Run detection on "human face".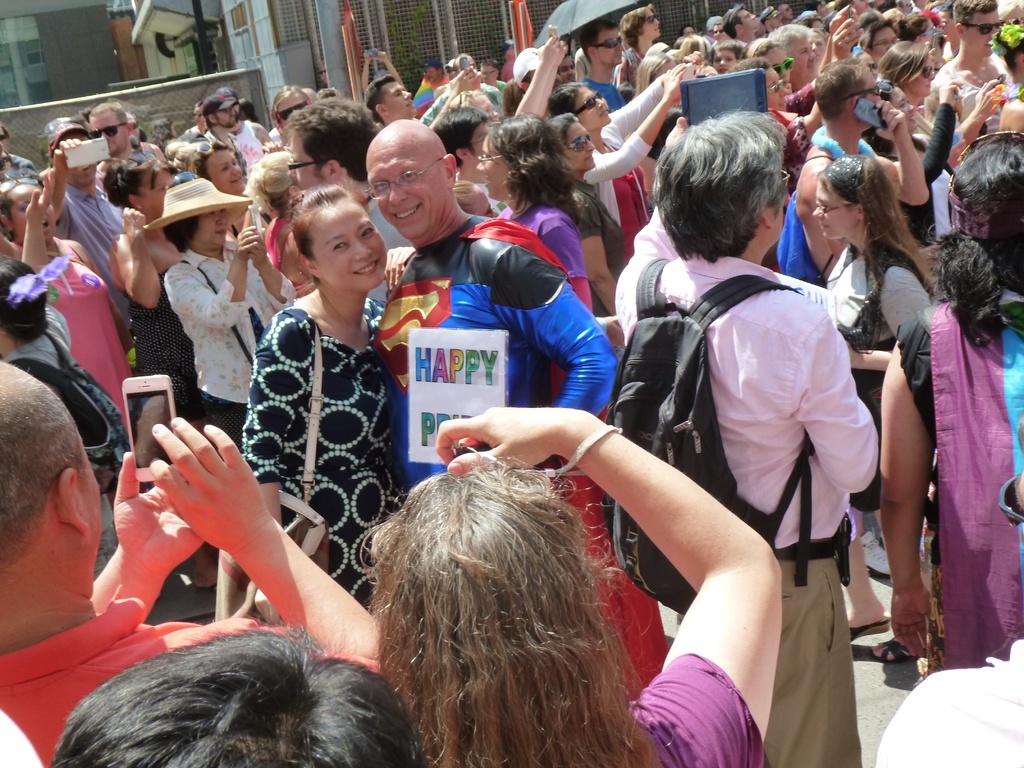
Result: (left=81, top=445, right=102, bottom=535).
